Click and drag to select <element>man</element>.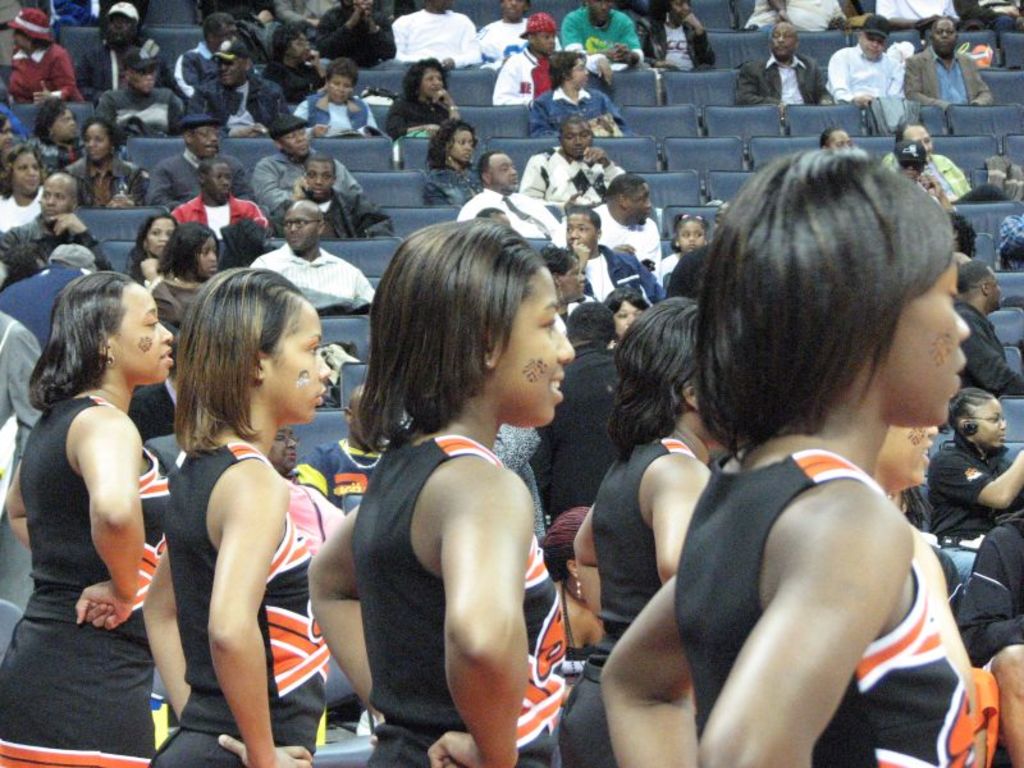
Selection: detection(892, 138, 954, 215).
